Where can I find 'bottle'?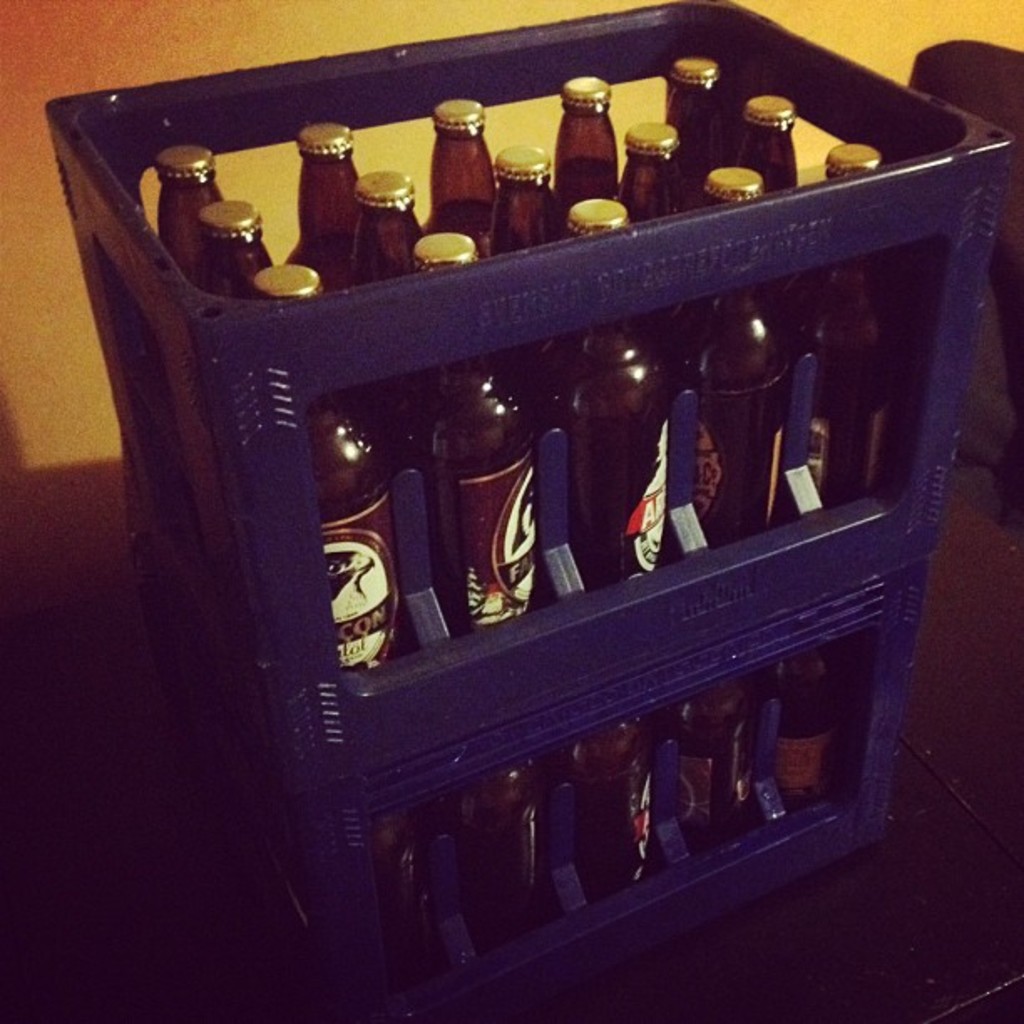
You can find it at (x1=157, y1=146, x2=223, y2=284).
